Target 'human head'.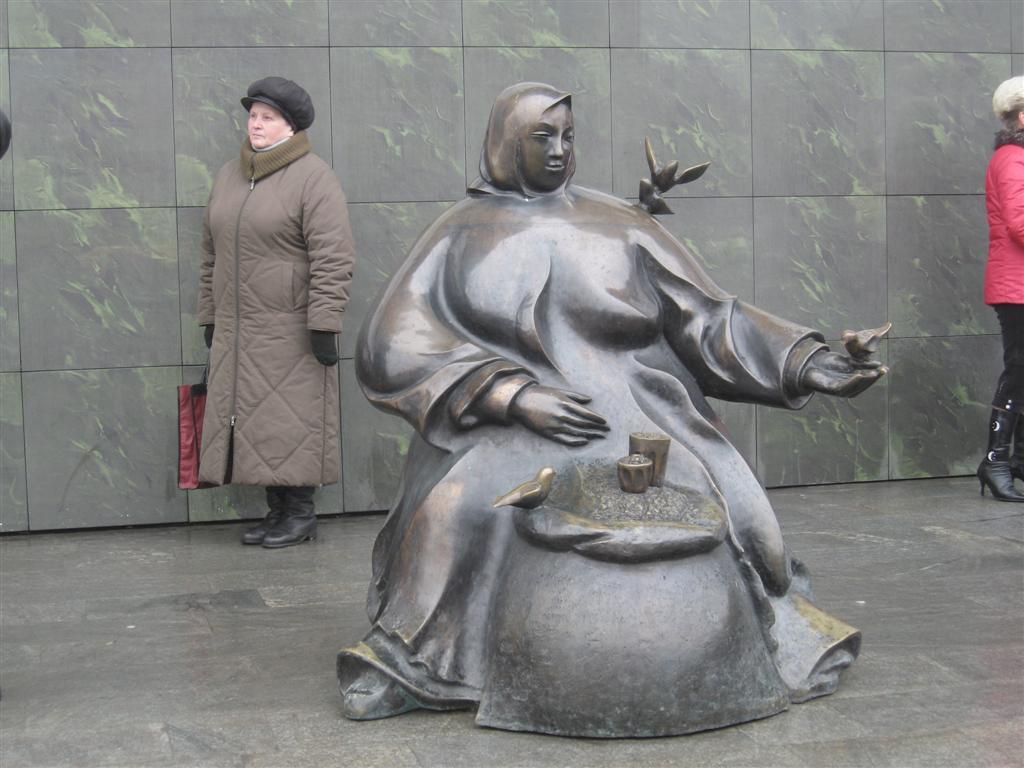
Target region: BBox(480, 79, 586, 181).
